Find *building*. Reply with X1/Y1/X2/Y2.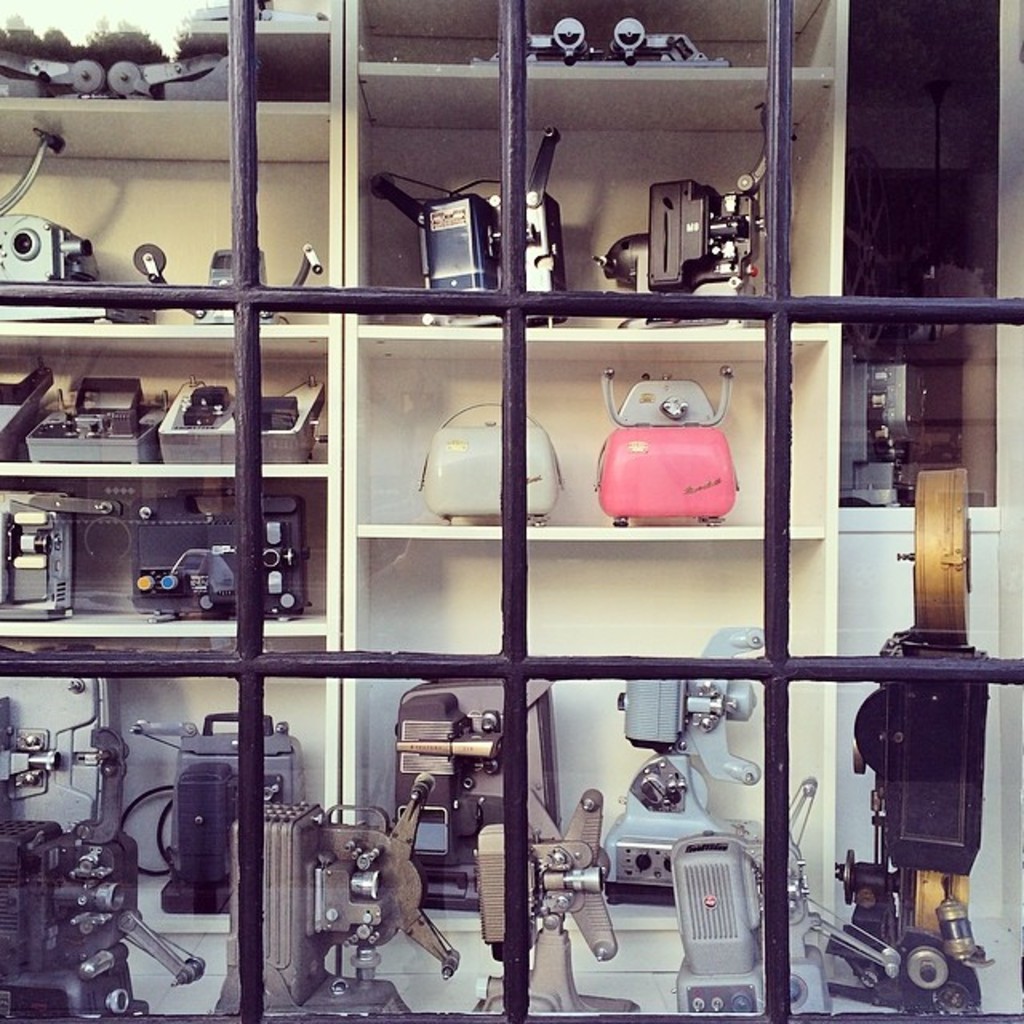
0/0/1022/1022.
